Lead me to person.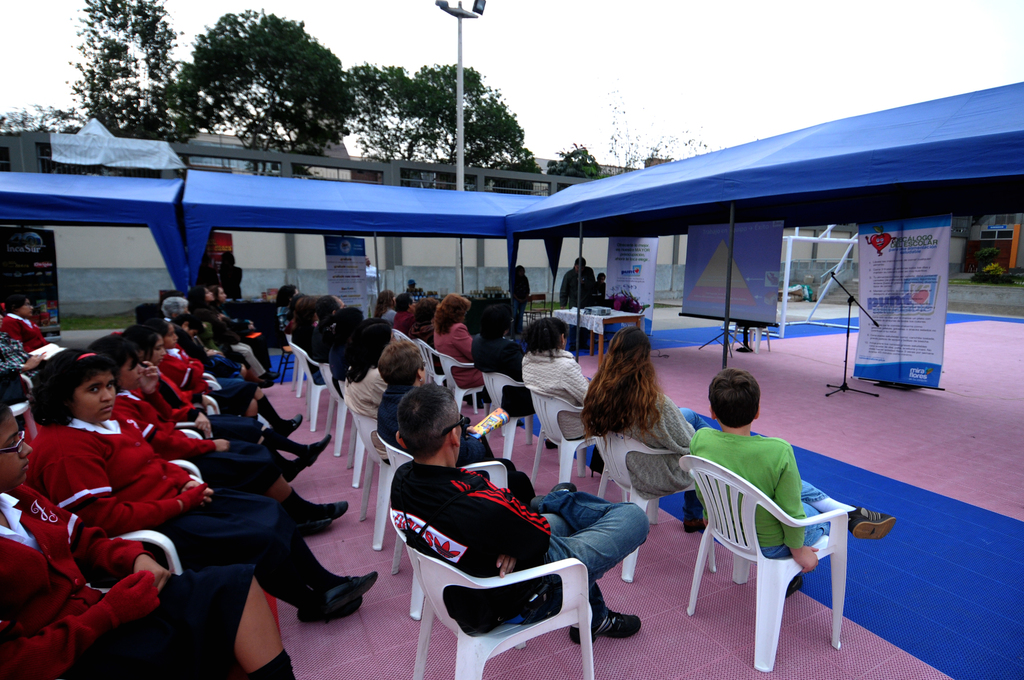
Lead to (left=559, top=253, right=595, bottom=352).
